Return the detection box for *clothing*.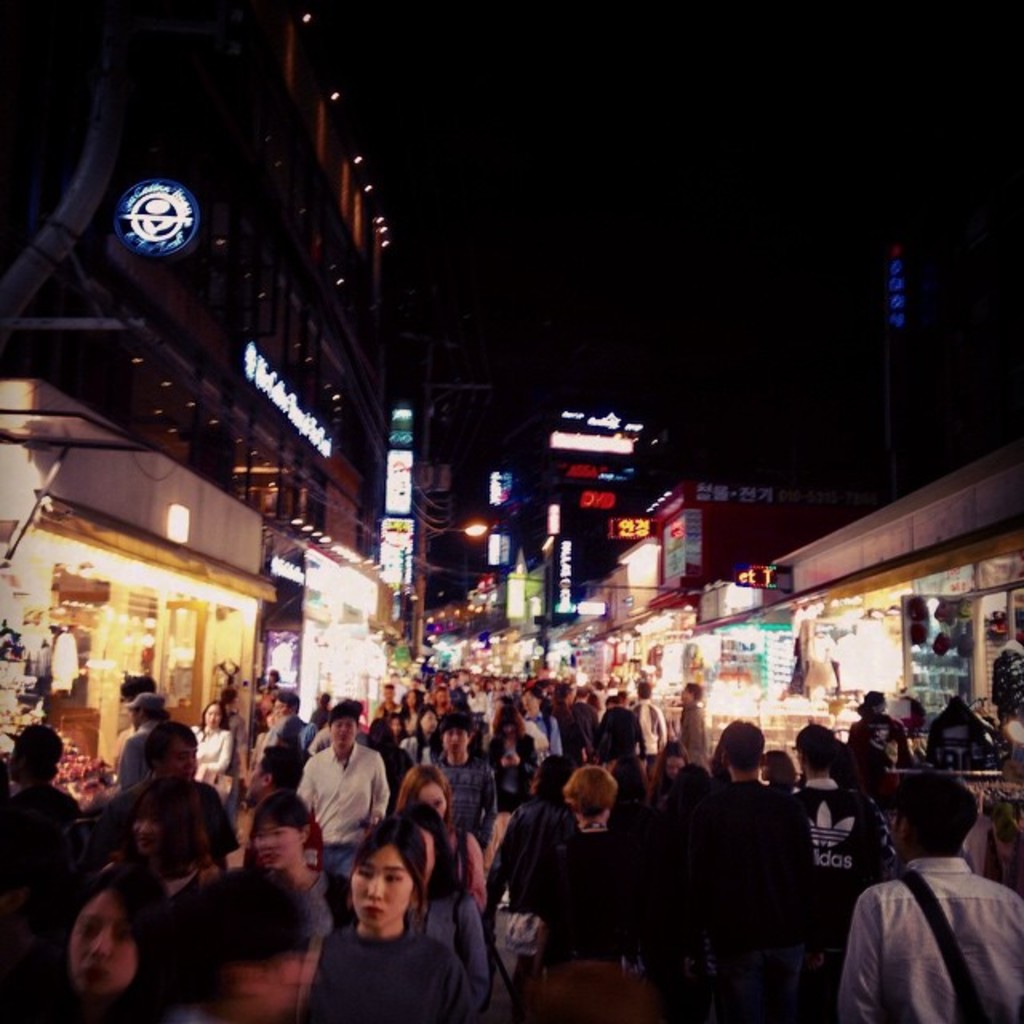
select_region(117, 718, 157, 795).
